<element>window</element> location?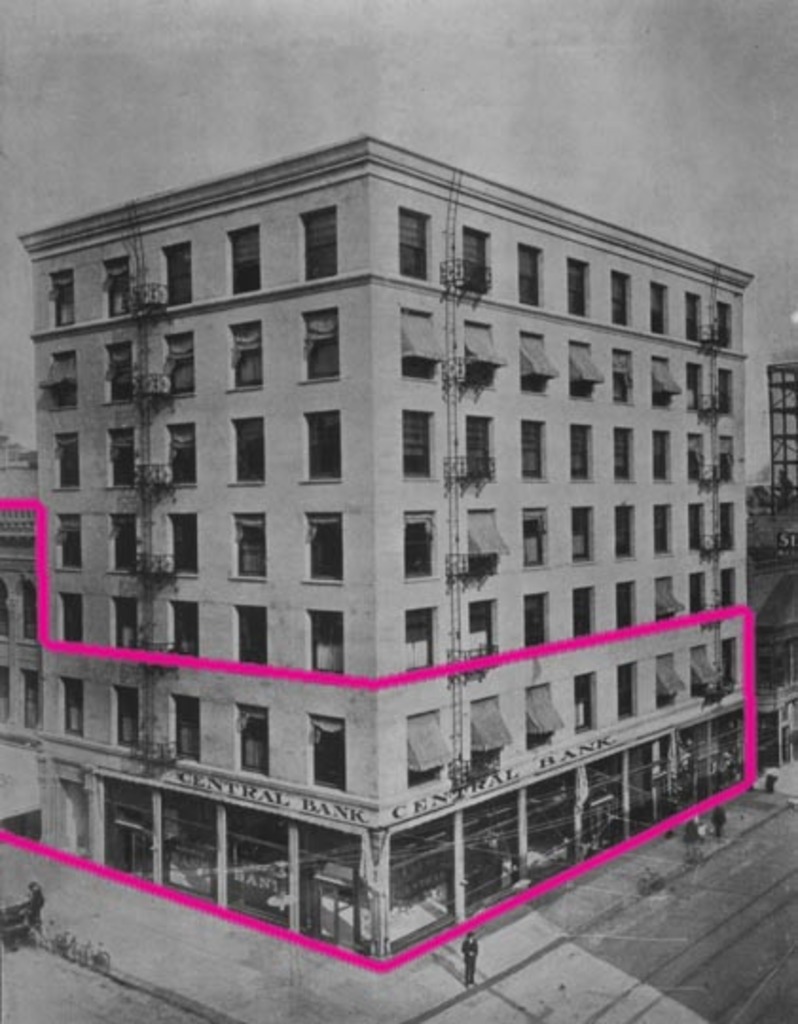
299,203,339,283
